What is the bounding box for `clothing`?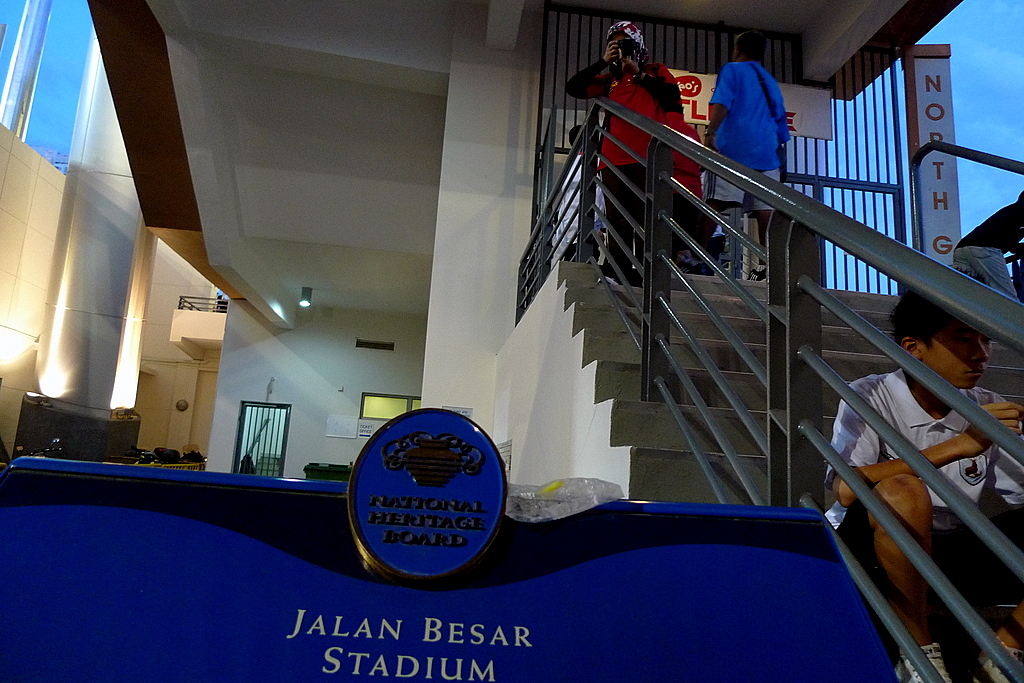
<bbox>565, 154, 601, 256</bbox>.
